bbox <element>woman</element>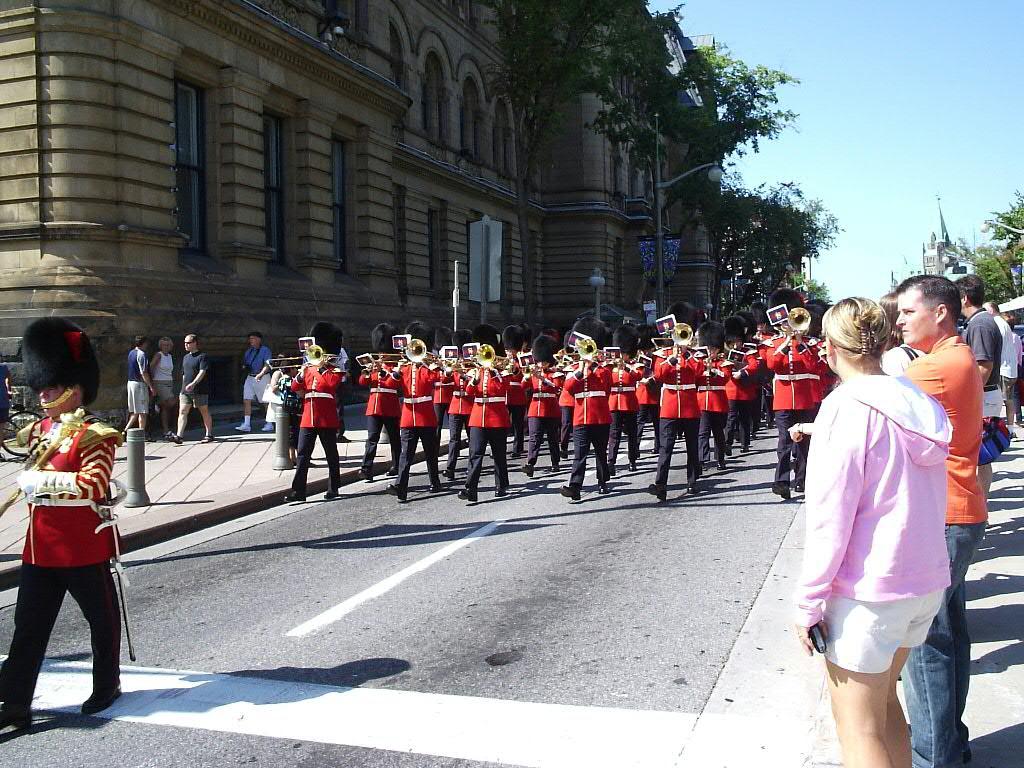
{"left": 153, "top": 337, "right": 175, "bottom": 435}
